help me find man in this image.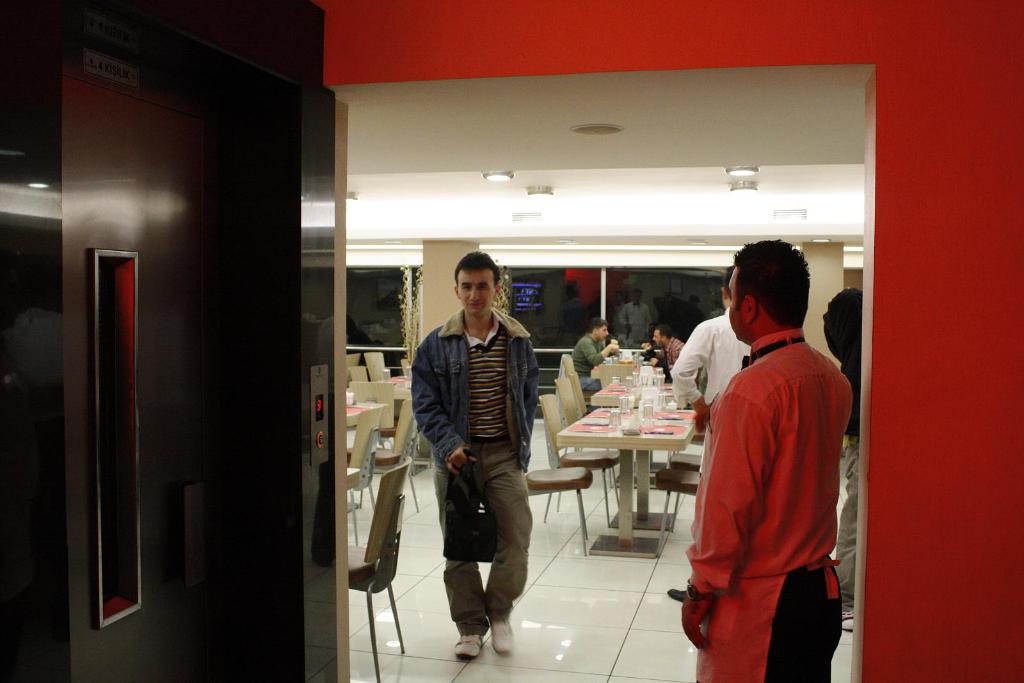
Found it: <region>615, 286, 653, 348</region>.
